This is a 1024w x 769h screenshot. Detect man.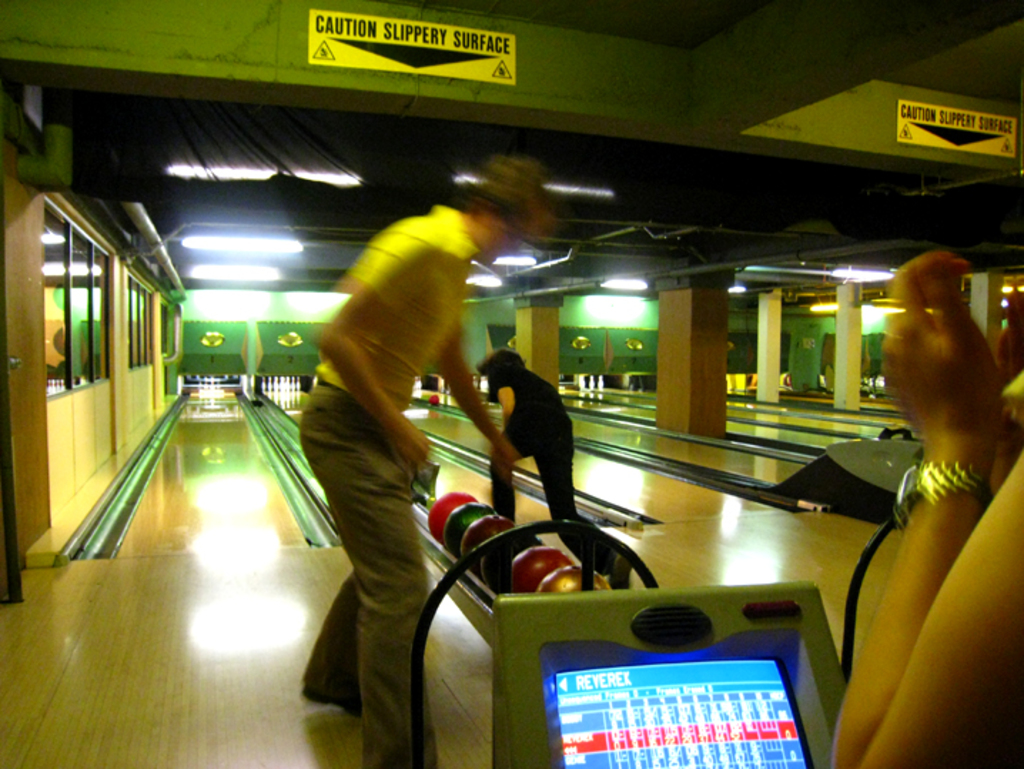
BBox(270, 164, 541, 711).
